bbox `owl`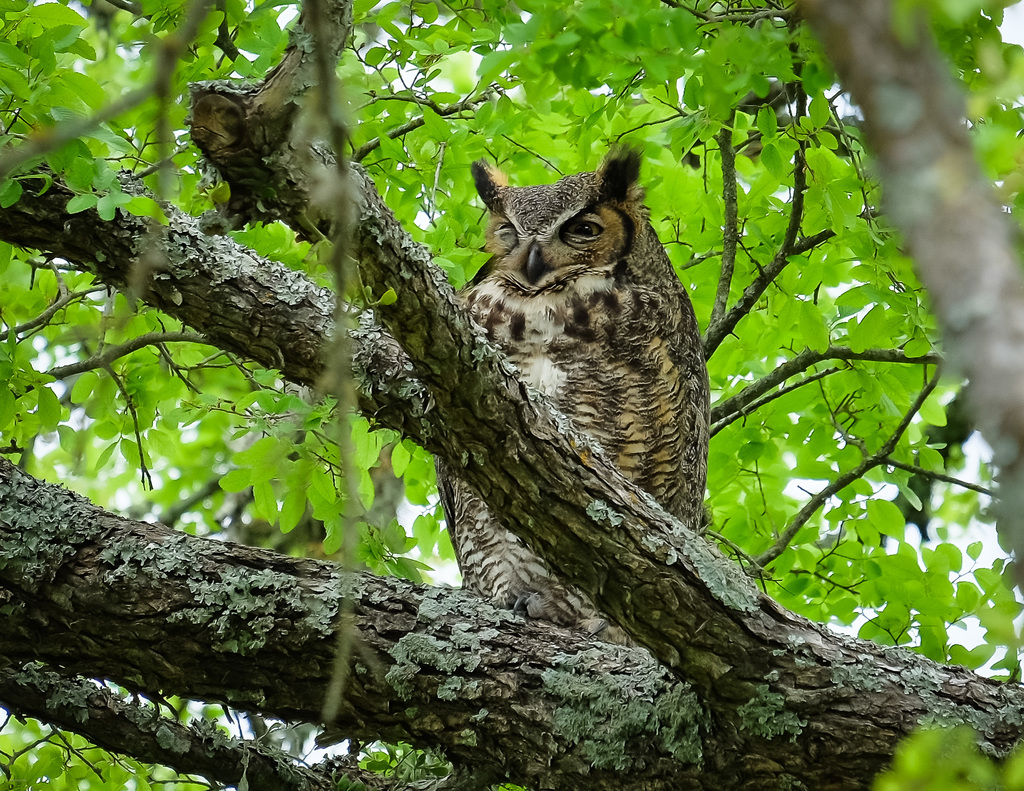
431,139,713,644
